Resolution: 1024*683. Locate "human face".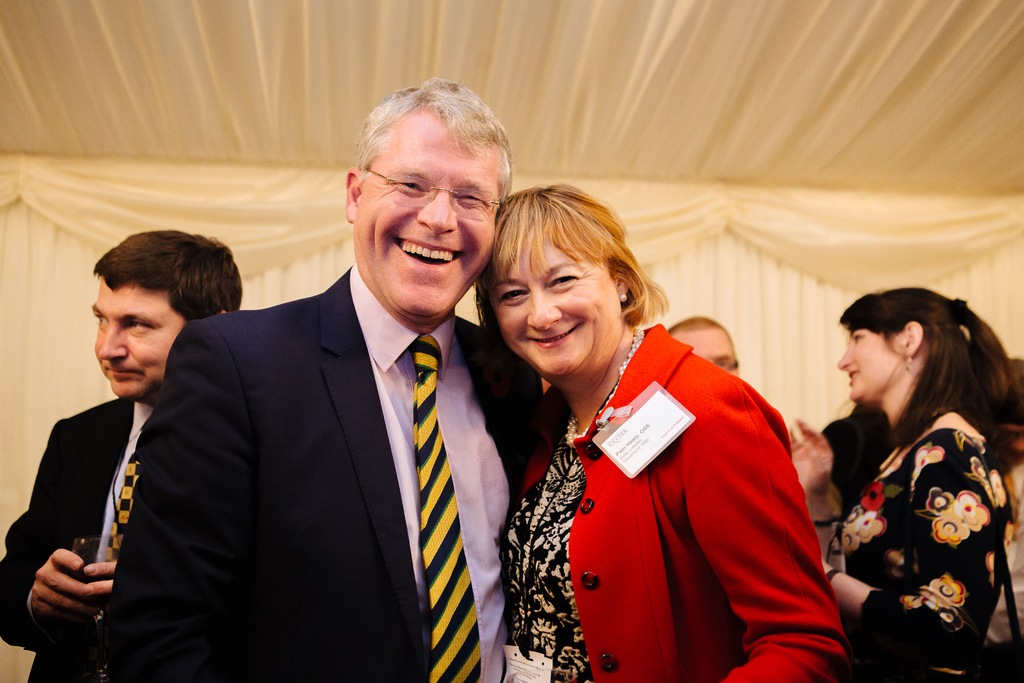
x1=93 y1=273 x2=183 y2=400.
